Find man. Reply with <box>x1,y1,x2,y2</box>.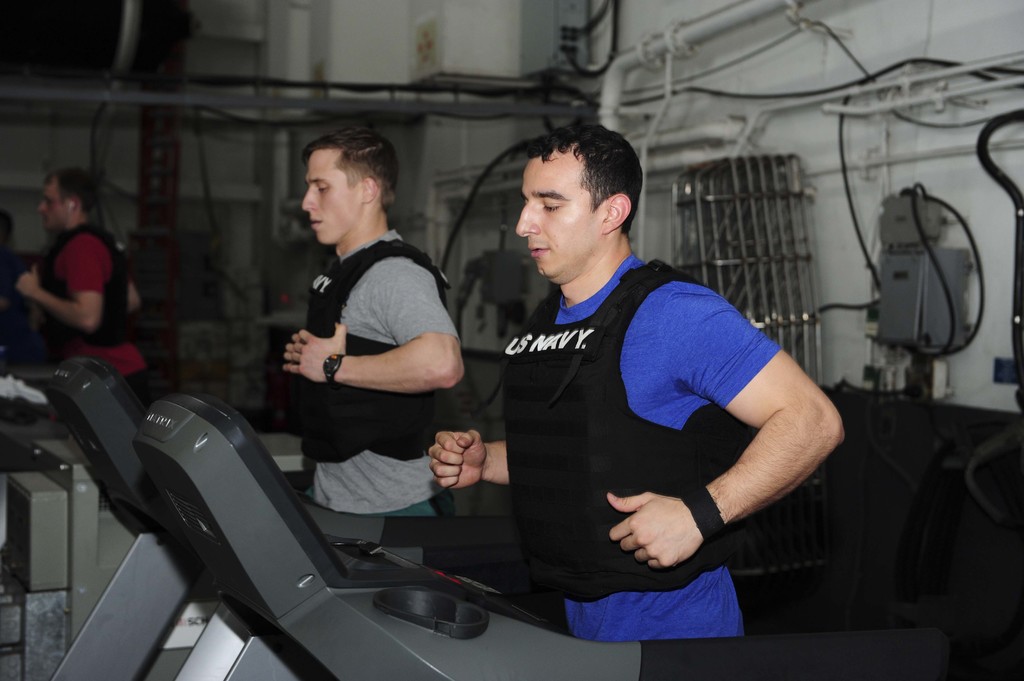
<box>10,161,160,419</box>.
